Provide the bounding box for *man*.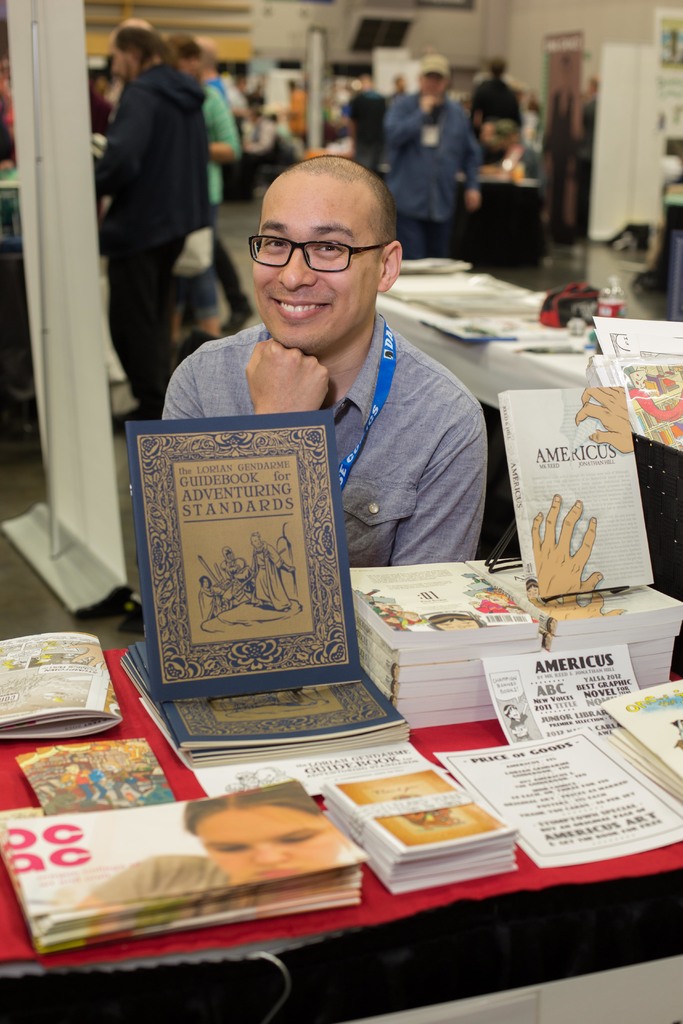
377, 50, 479, 258.
